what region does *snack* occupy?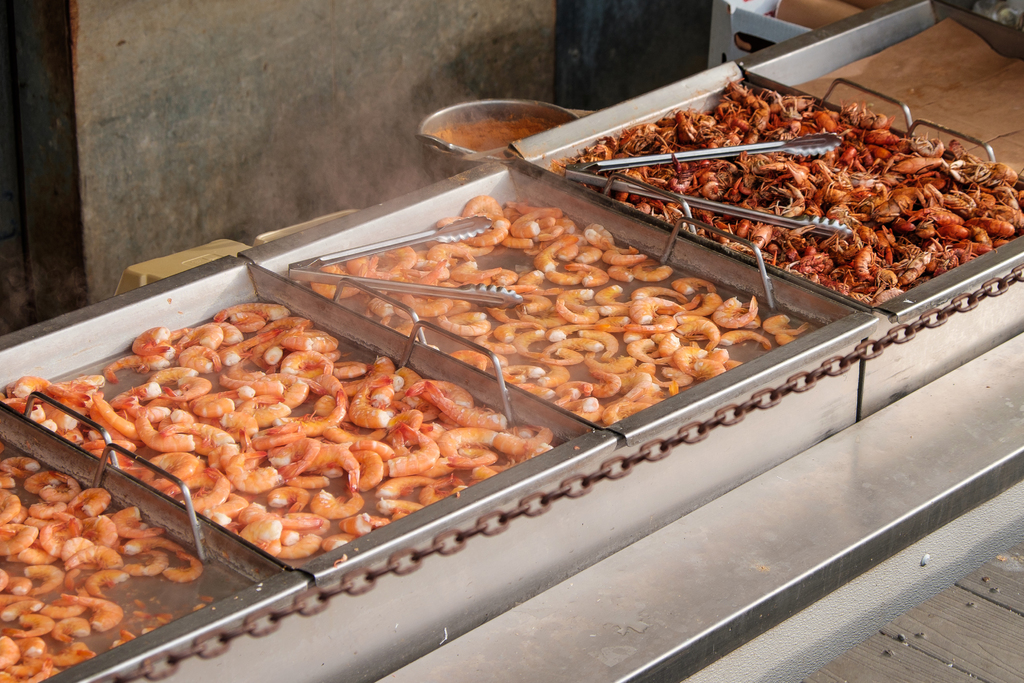
box(298, 190, 817, 445).
